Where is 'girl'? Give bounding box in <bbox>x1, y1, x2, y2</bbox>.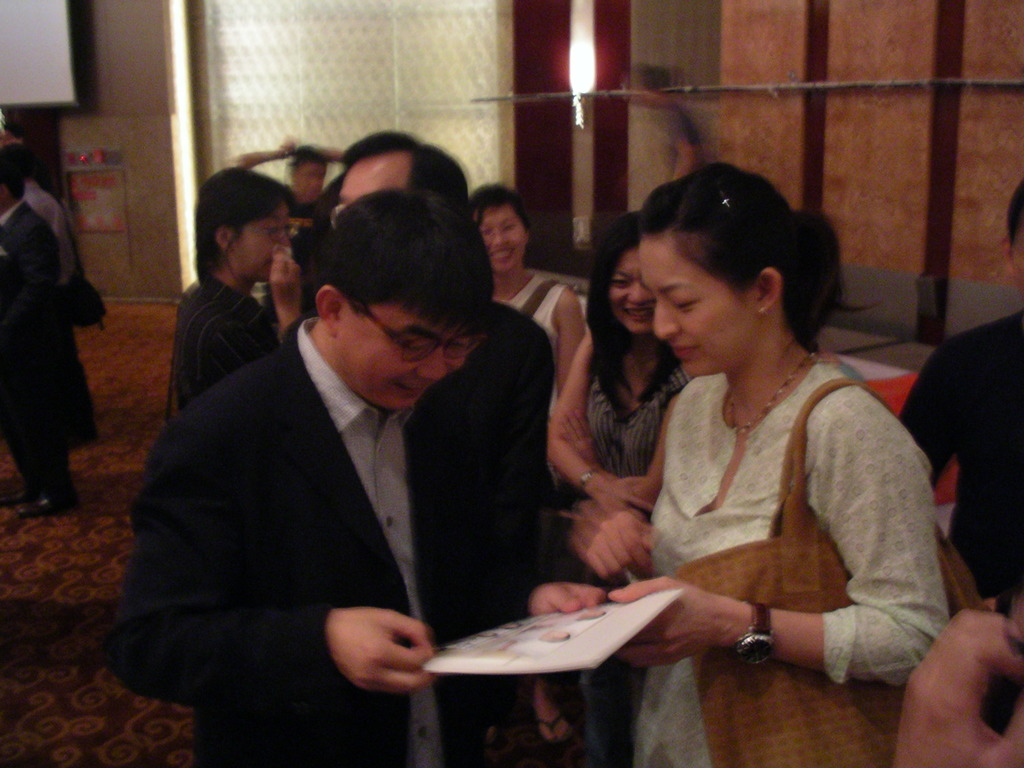
<bbox>550, 213, 688, 511</bbox>.
